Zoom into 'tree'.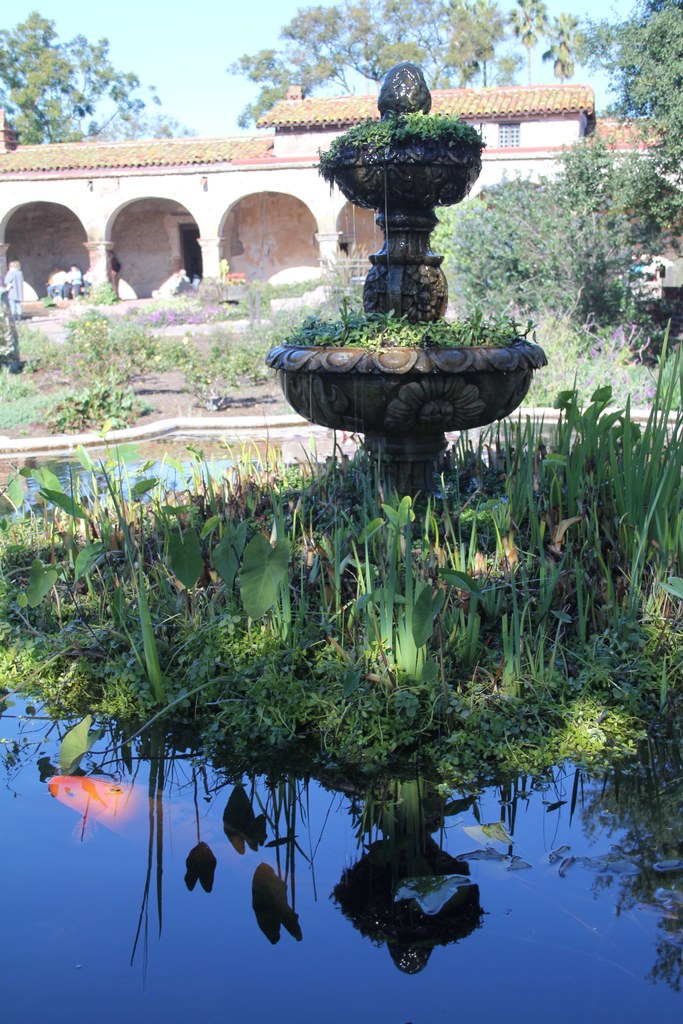
Zoom target: detection(240, 0, 478, 140).
